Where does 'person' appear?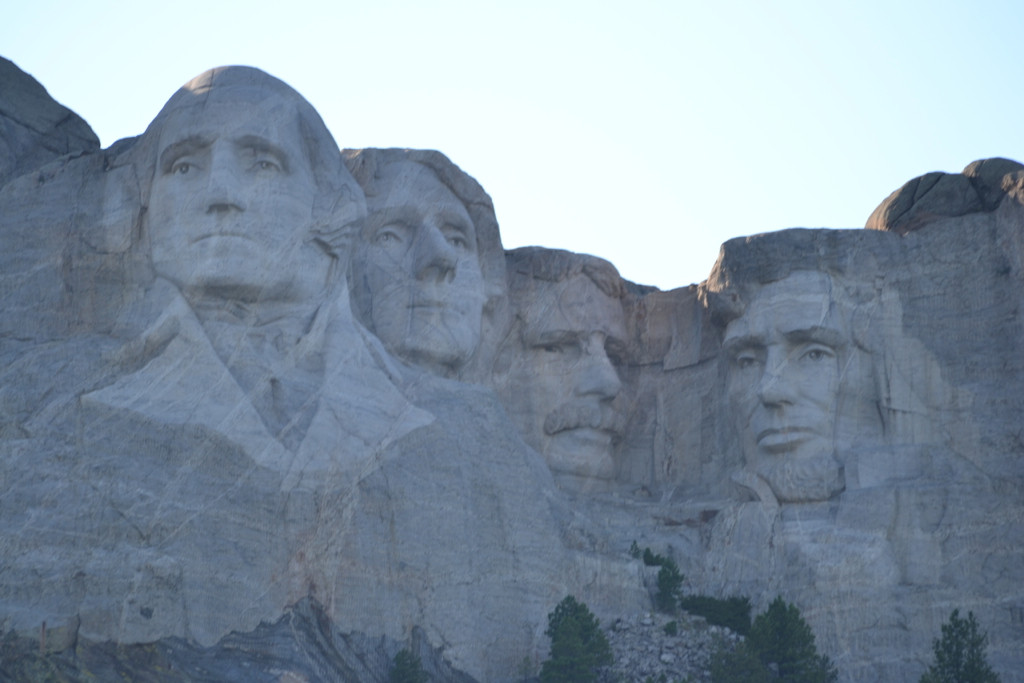
Appears at bbox=[141, 66, 359, 305].
